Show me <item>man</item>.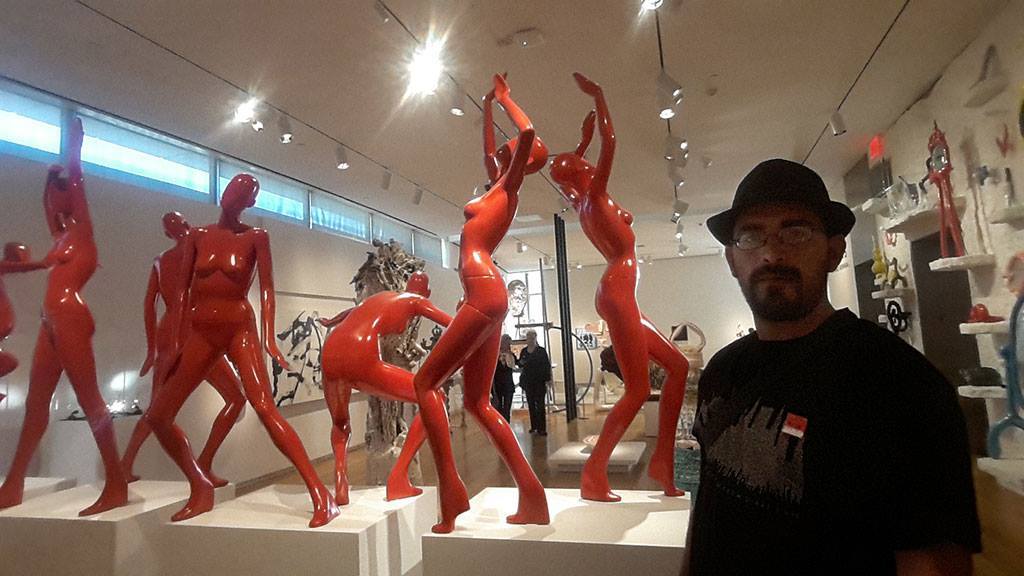
<item>man</item> is here: <region>677, 157, 983, 575</region>.
